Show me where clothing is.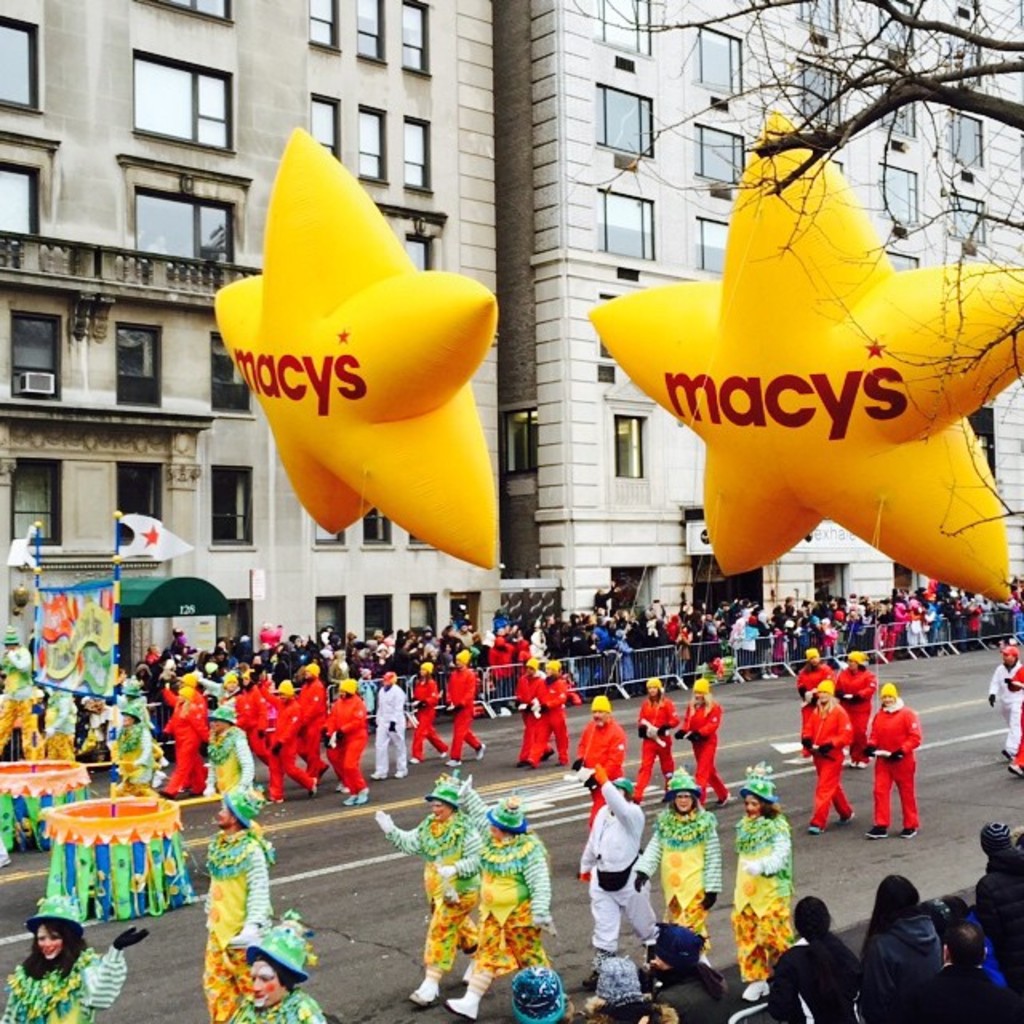
clothing is at 234, 981, 325, 1022.
